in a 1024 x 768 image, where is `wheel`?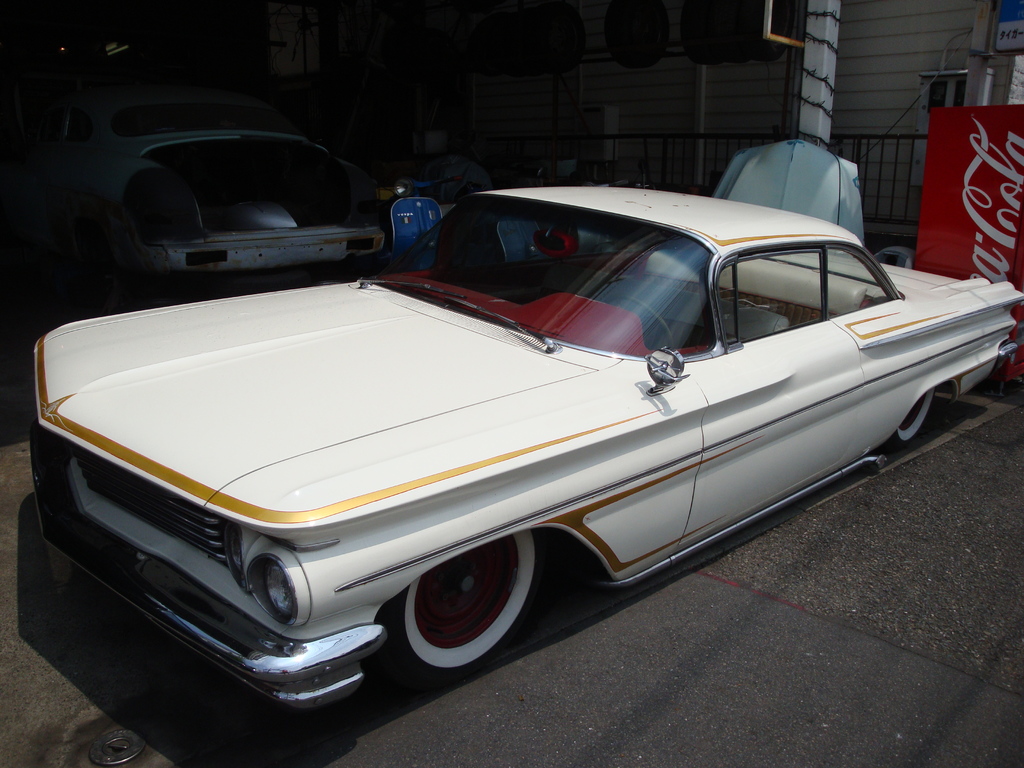
bbox=(385, 539, 534, 669).
